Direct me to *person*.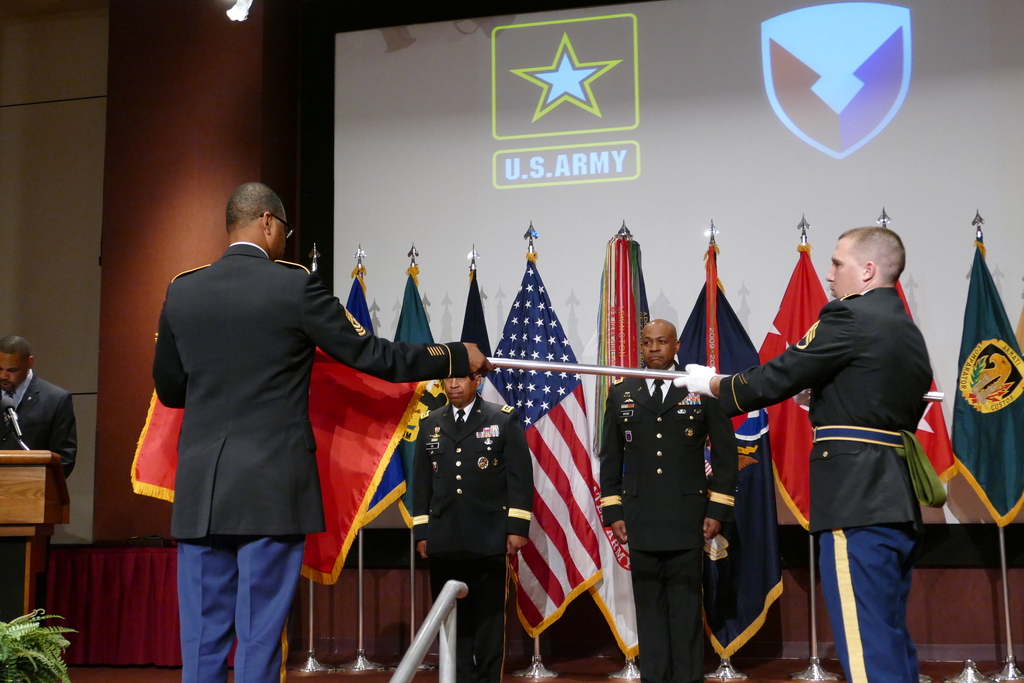
Direction: 409:365:536:682.
